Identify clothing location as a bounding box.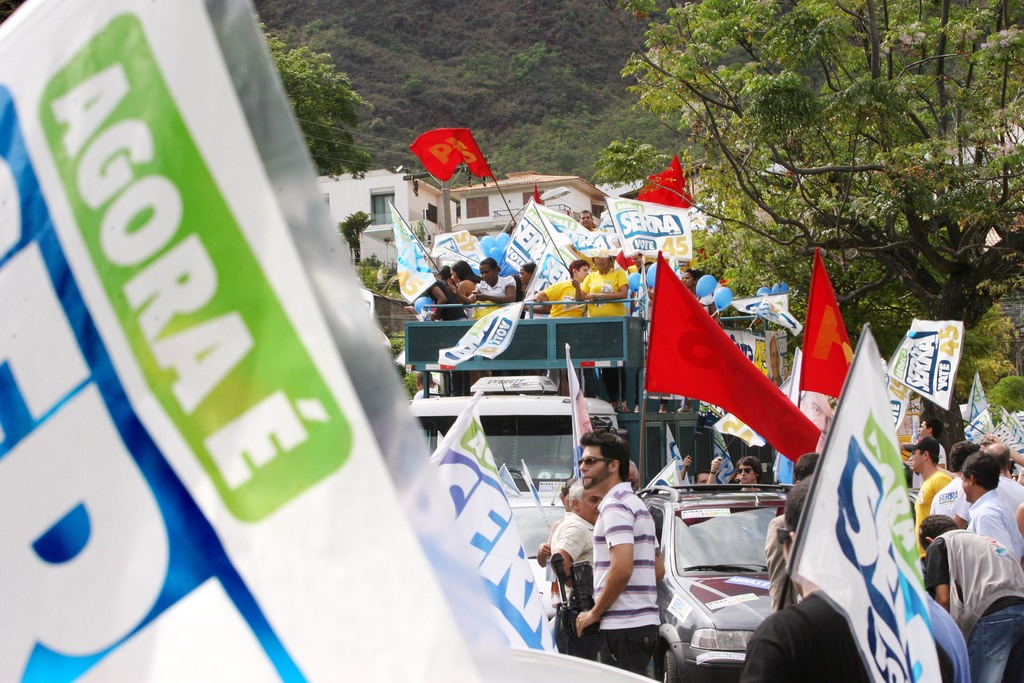
<bbox>538, 282, 585, 321</bbox>.
